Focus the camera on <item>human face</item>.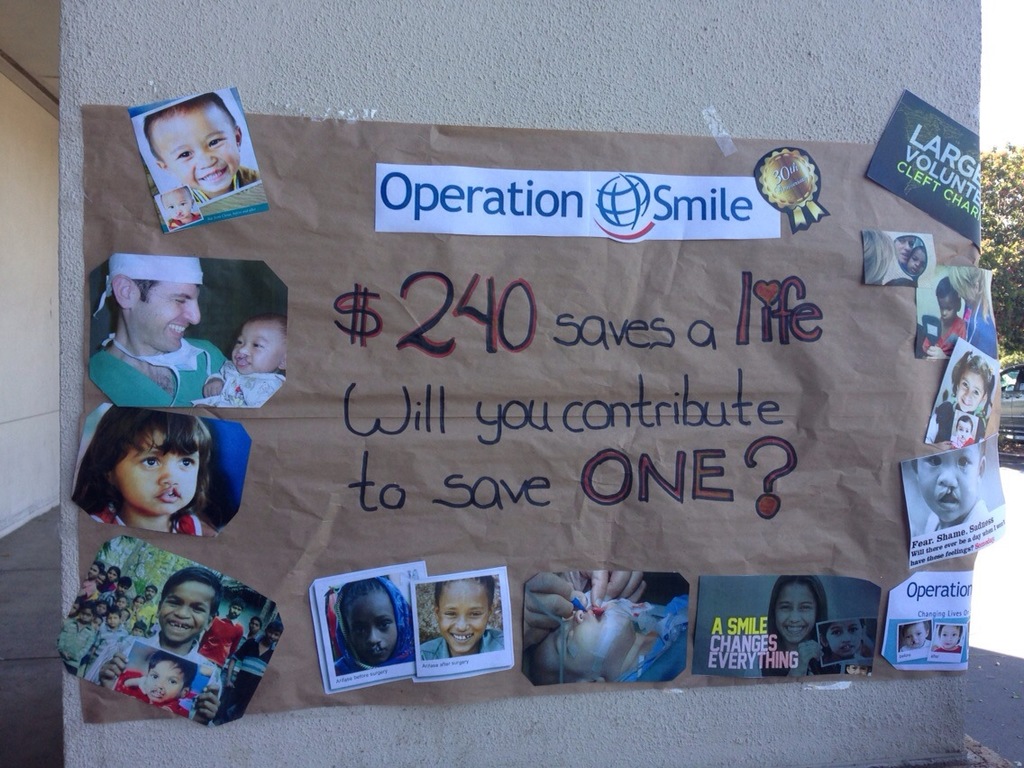
Focus region: (939, 625, 960, 652).
